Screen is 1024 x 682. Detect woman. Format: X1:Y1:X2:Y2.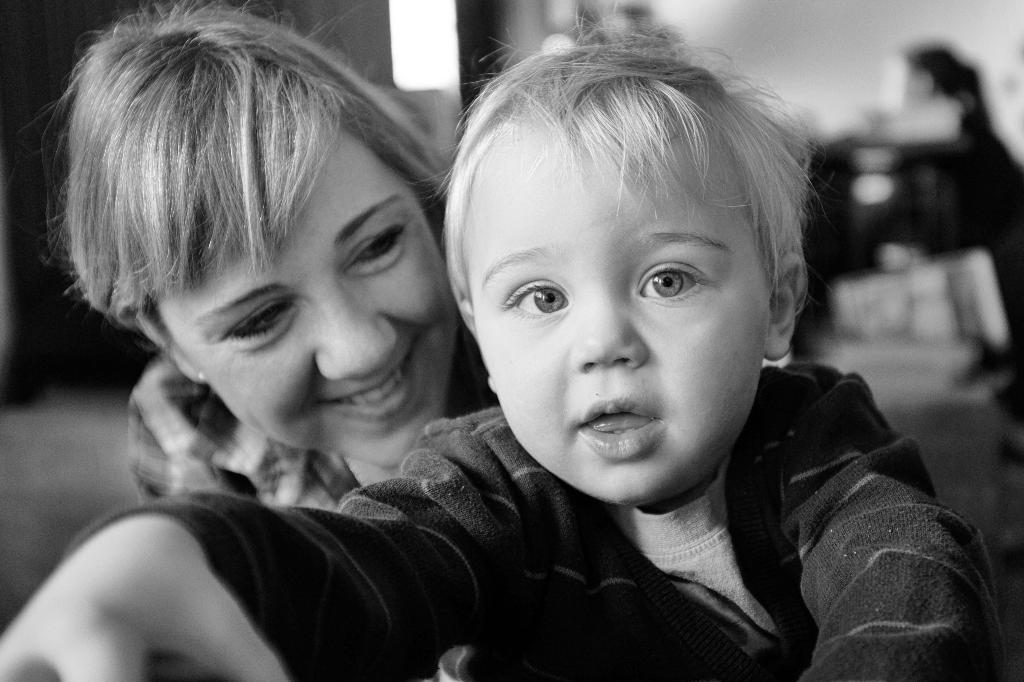
40:0:496:508.
